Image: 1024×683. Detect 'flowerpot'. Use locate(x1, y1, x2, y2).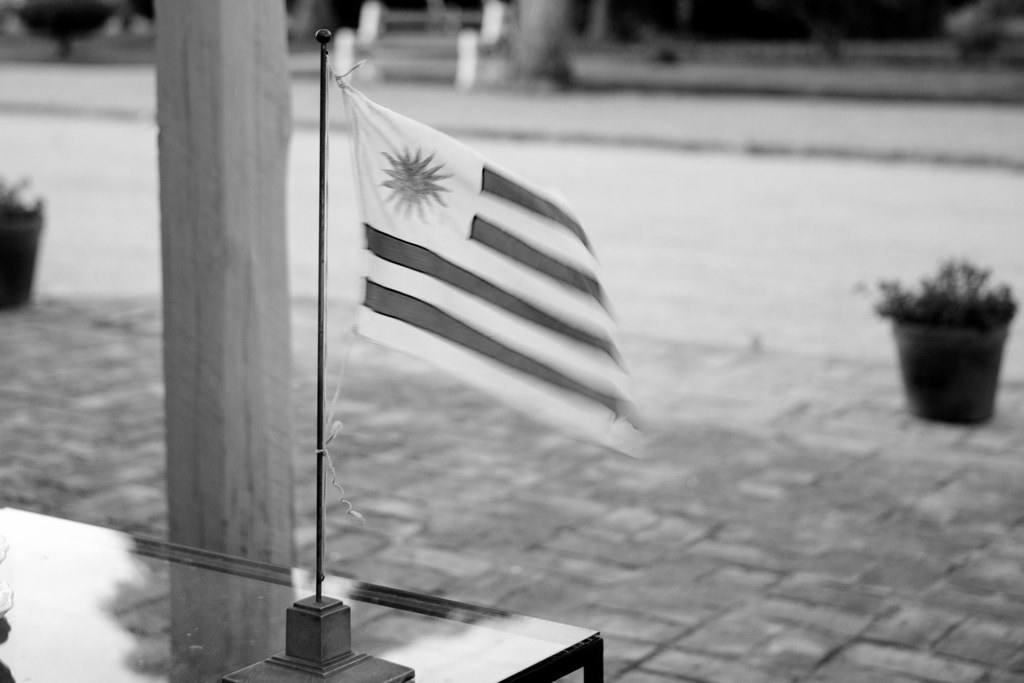
locate(899, 301, 1014, 399).
